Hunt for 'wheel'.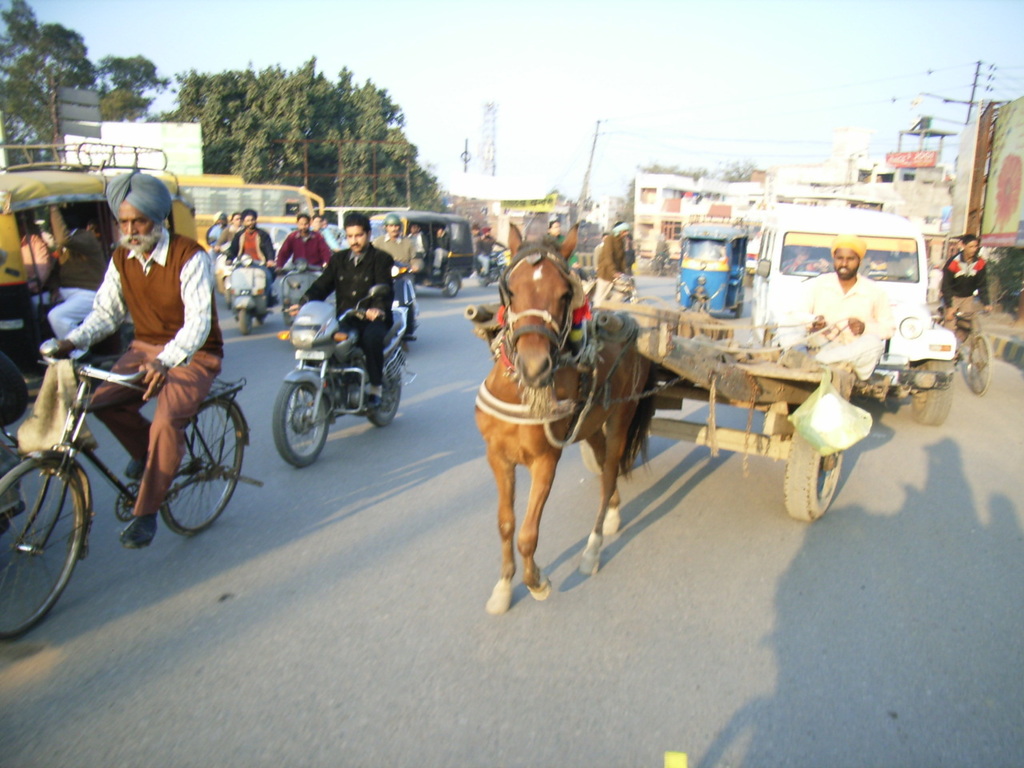
Hunted down at (x1=578, y1=419, x2=639, y2=478).
